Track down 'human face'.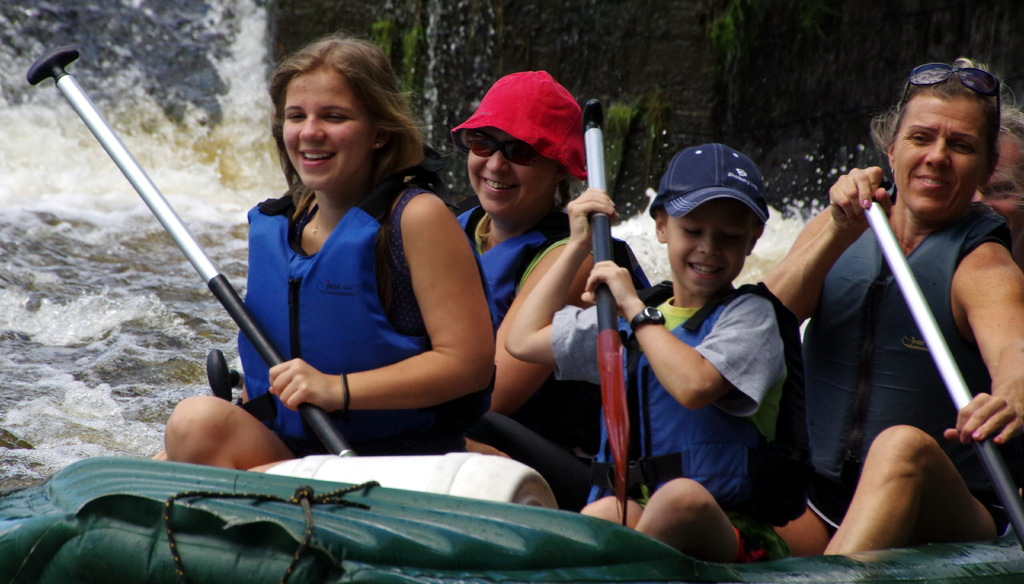
Tracked to select_region(892, 98, 987, 221).
